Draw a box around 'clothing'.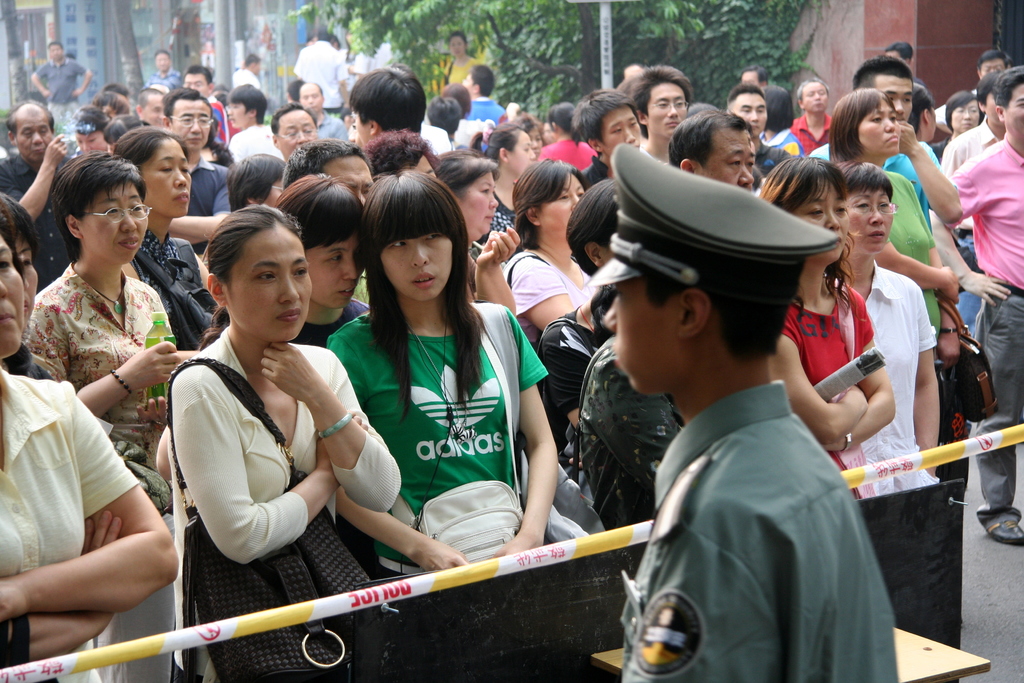
BBox(25, 270, 173, 456).
